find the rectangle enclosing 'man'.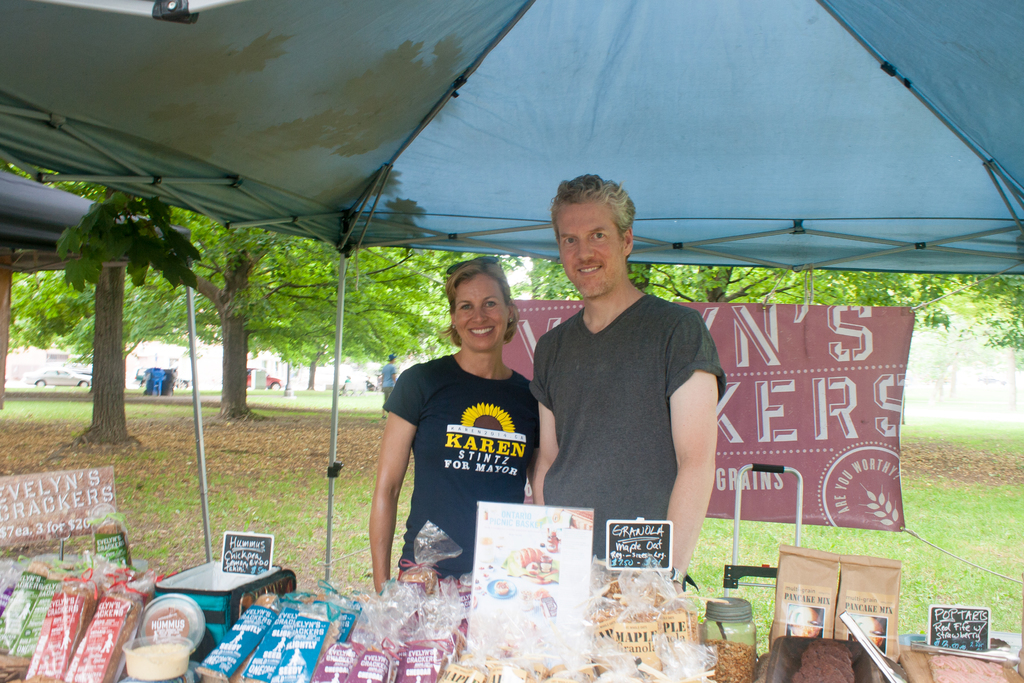
rect(509, 179, 733, 586).
